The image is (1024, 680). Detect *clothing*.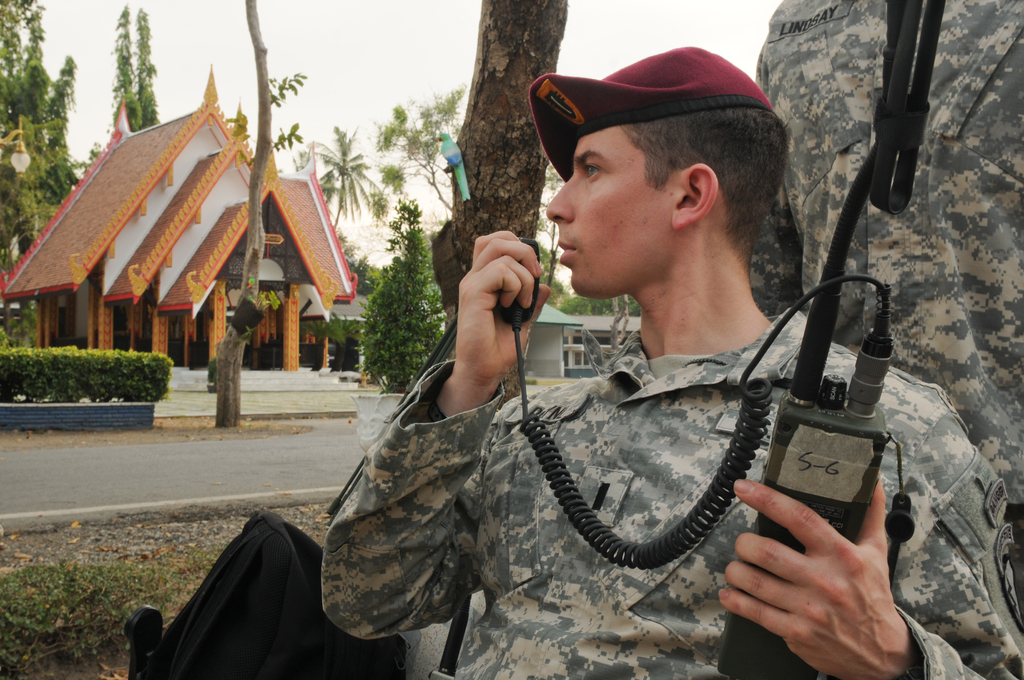
Detection: 313, 302, 1023, 679.
